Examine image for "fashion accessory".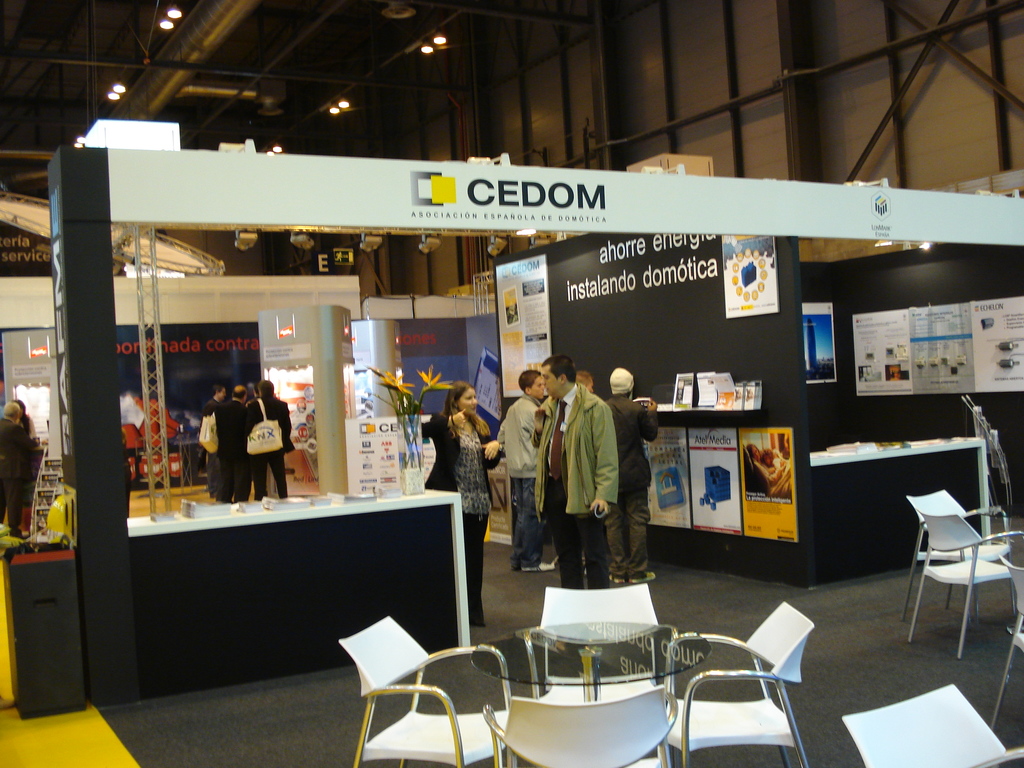
Examination result: locate(522, 561, 557, 571).
